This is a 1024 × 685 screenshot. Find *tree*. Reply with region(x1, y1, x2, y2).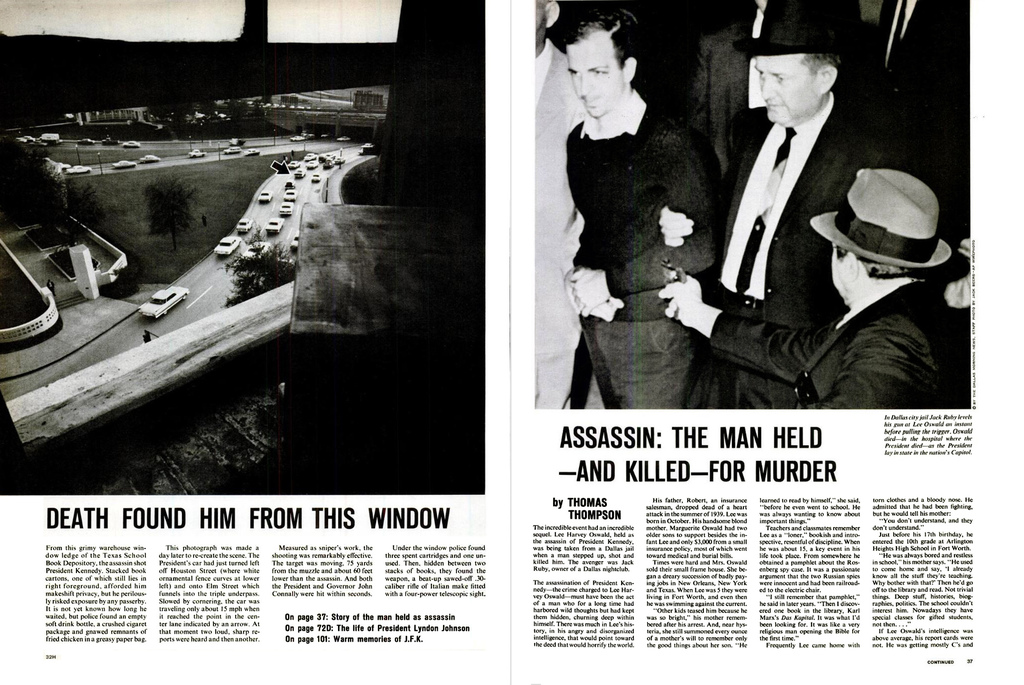
region(215, 223, 295, 309).
